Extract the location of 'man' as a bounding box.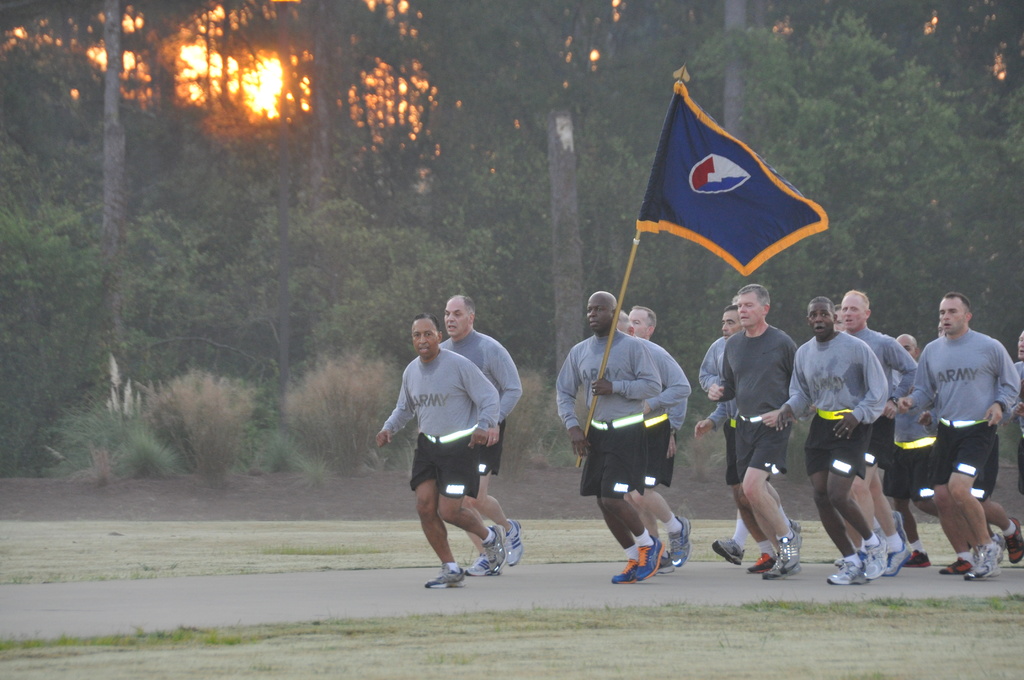
bbox=(891, 337, 939, 568).
